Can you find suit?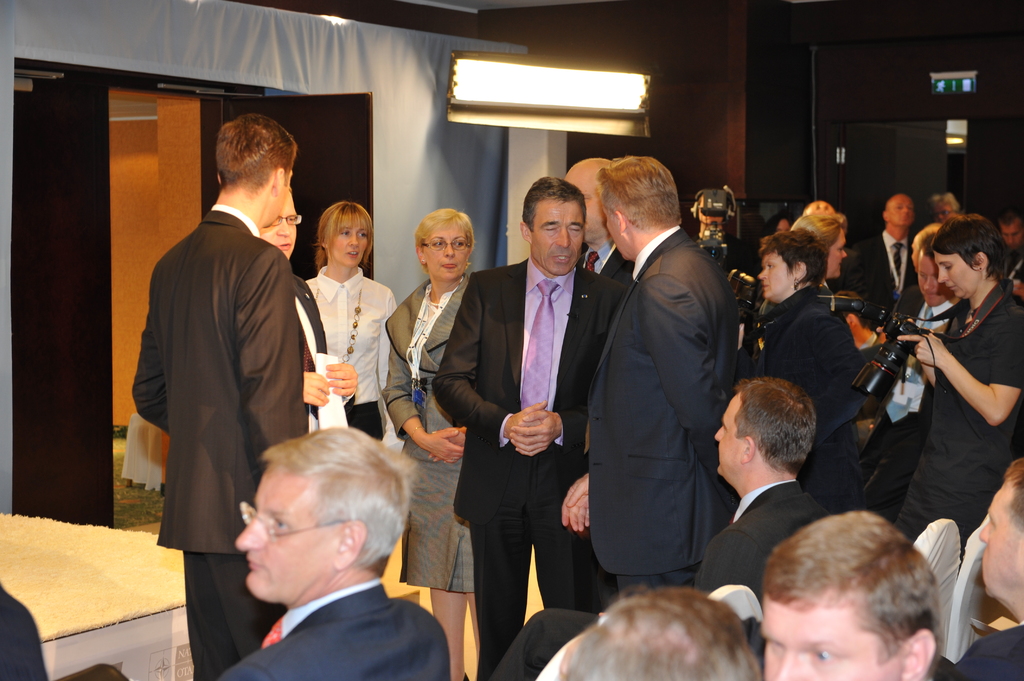
Yes, bounding box: [left=859, top=293, right=964, bottom=523].
